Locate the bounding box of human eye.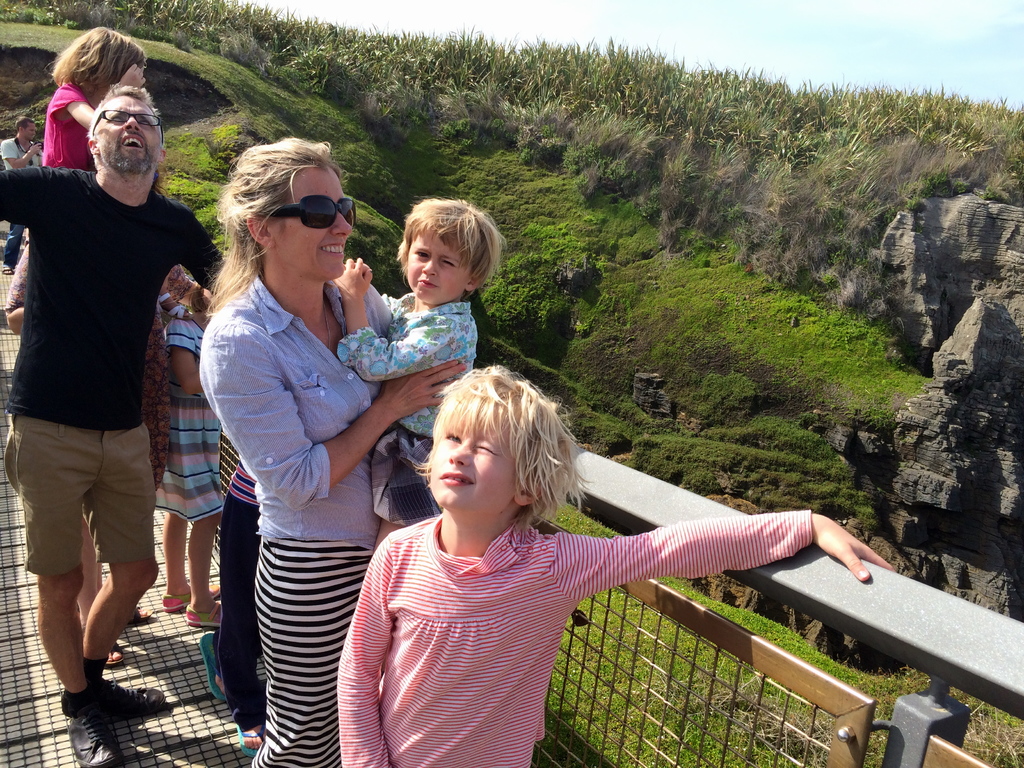
Bounding box: [left=109, top=111, right=127, bottom=125].
